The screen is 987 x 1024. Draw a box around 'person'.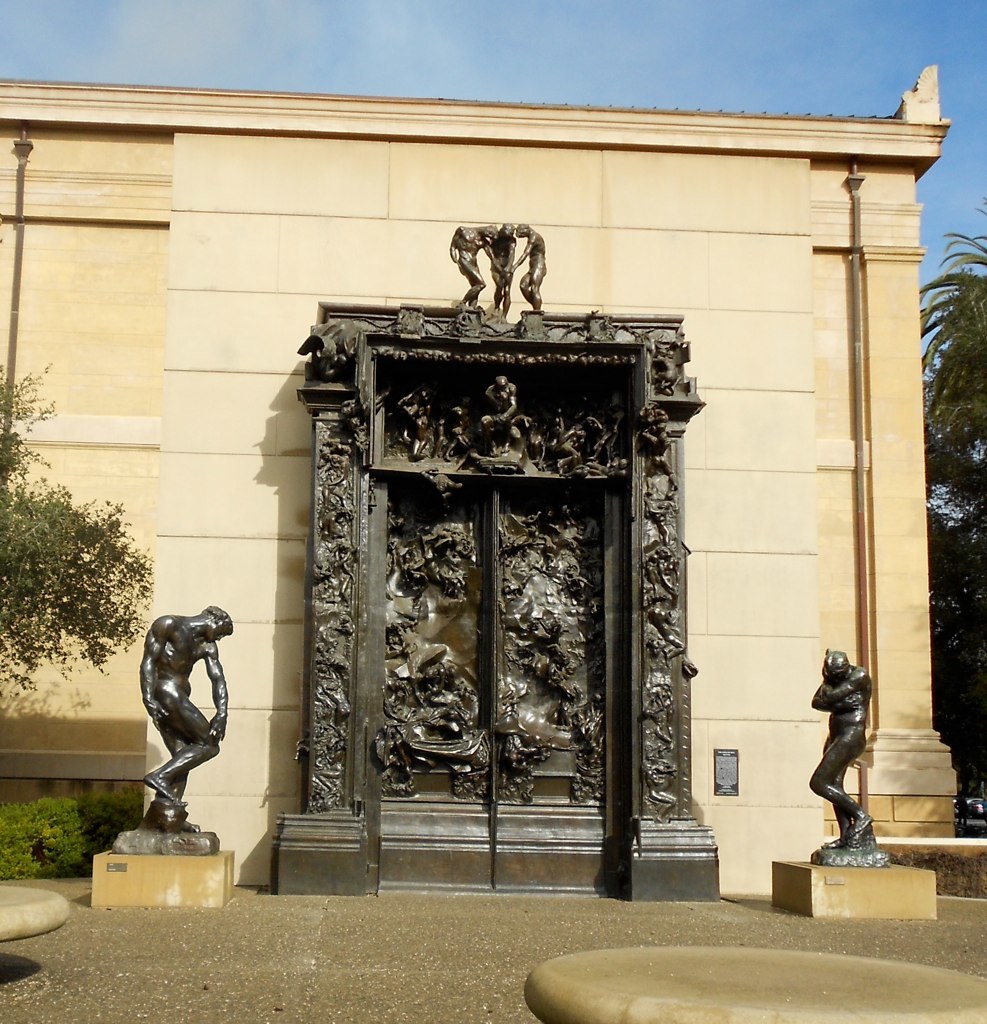
484 214 519 308.
